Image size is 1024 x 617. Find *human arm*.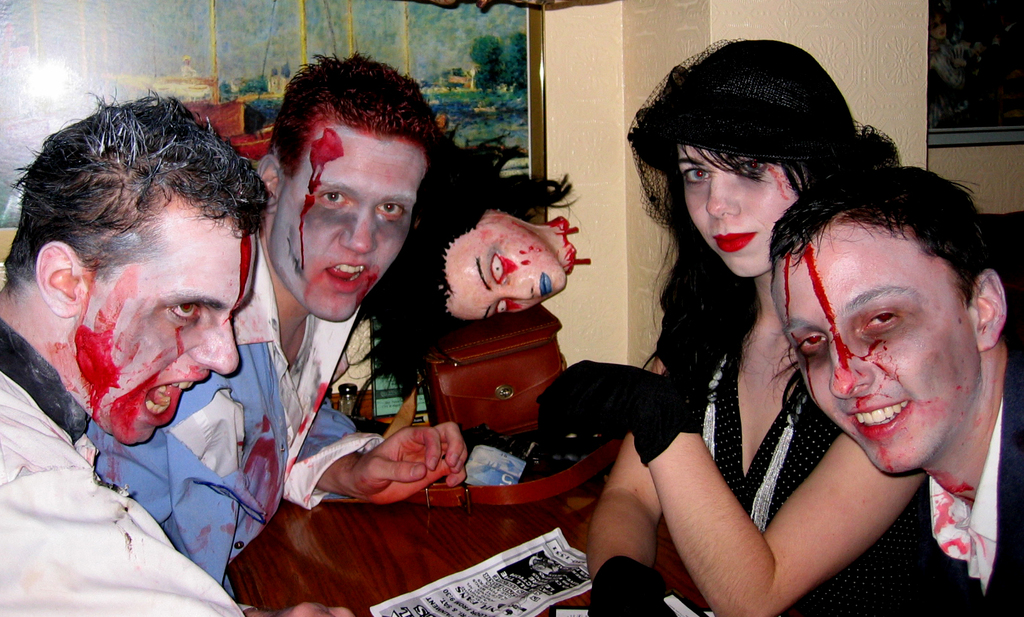
[239,599,359,616].
